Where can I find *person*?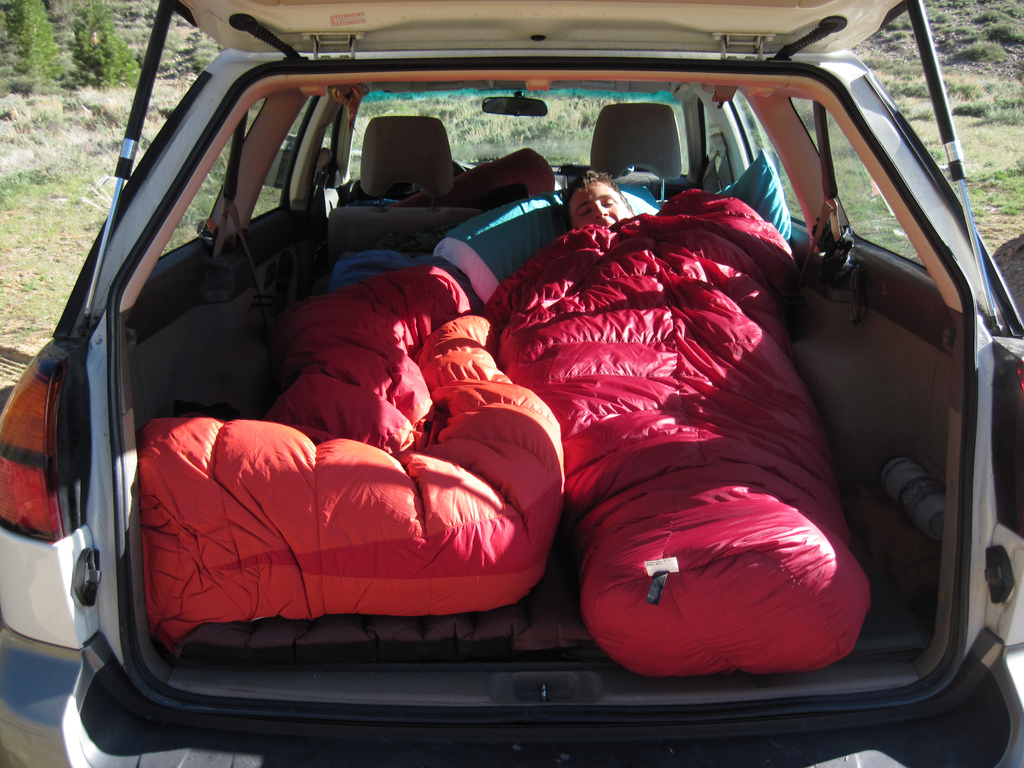
You can find it at left=568, top=164, right=635, bottom=230.
